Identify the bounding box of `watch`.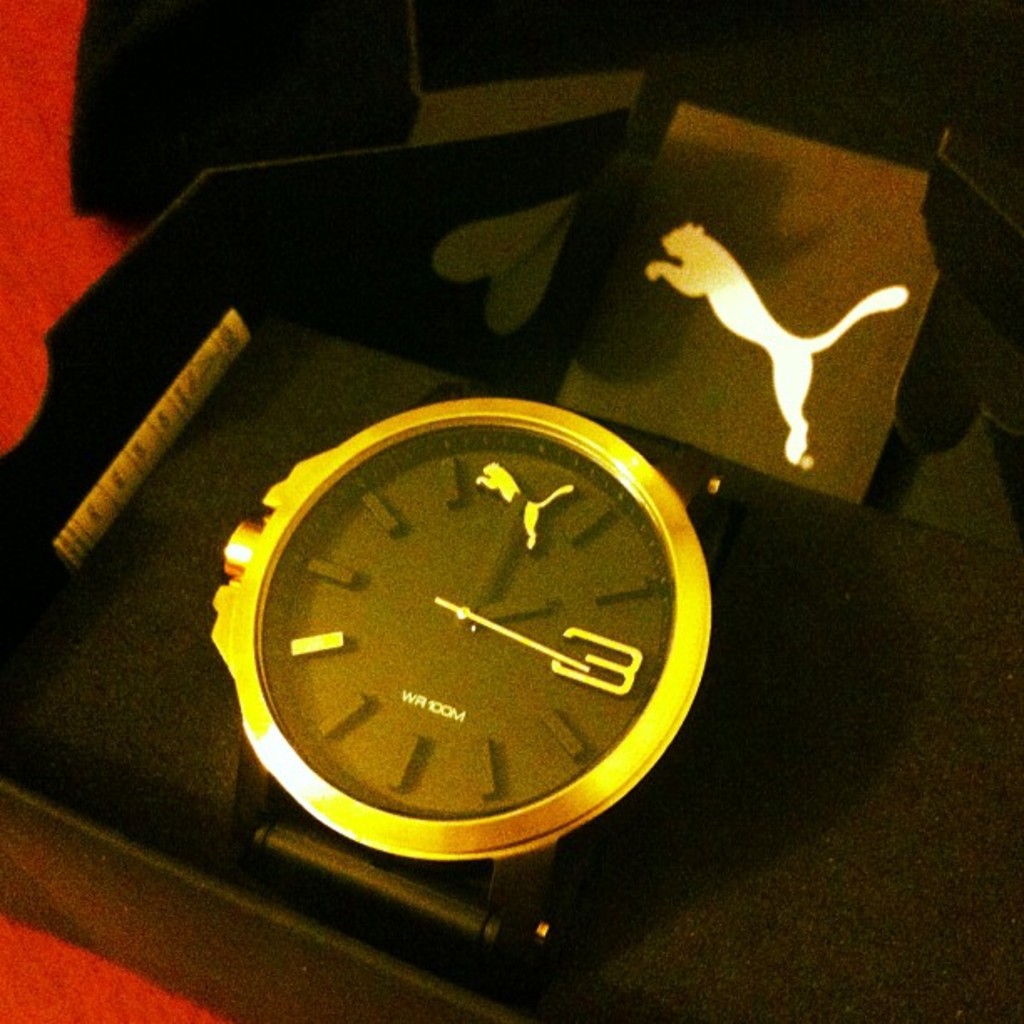
194,375,755,902.
